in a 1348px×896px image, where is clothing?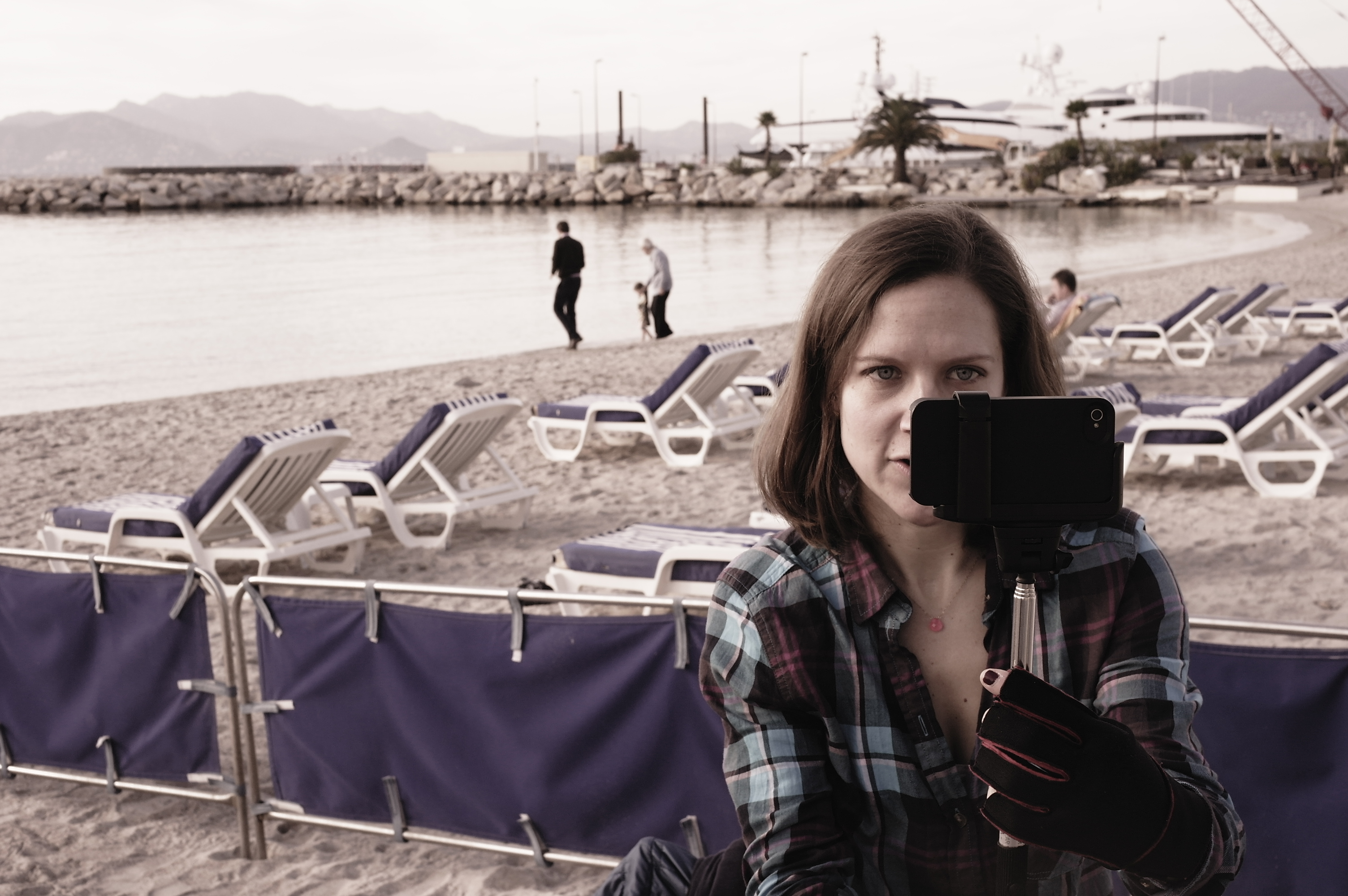
(x1=247, y1=105, x2=264, y2=154).
